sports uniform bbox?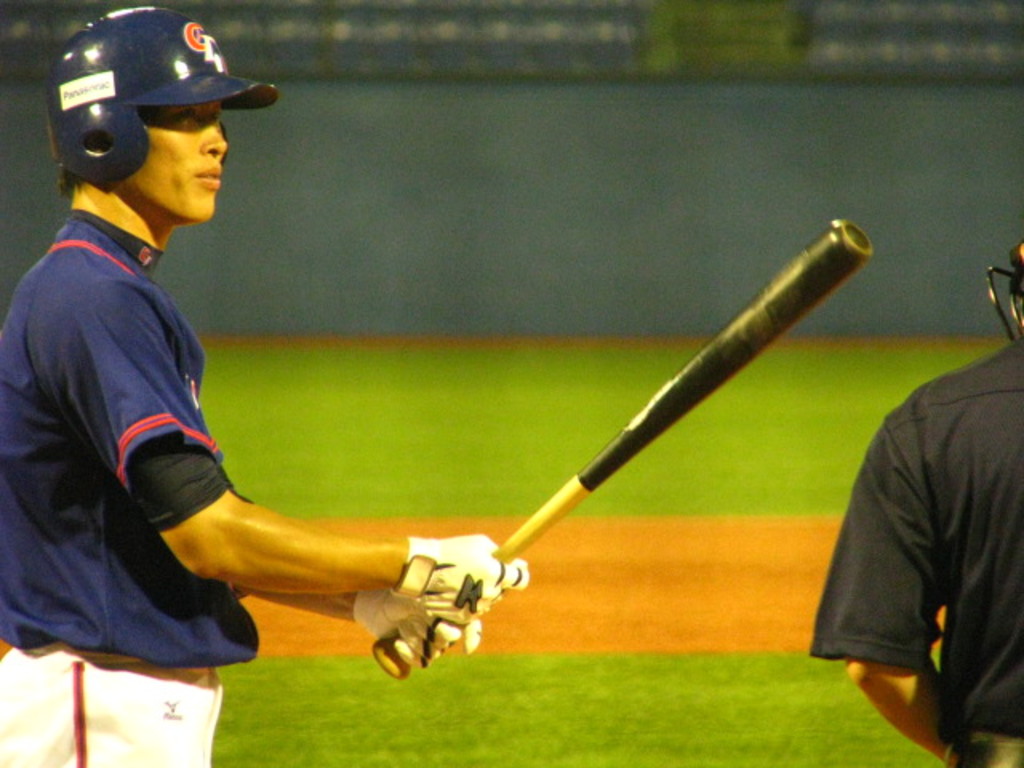
0, 2, 525, 766
